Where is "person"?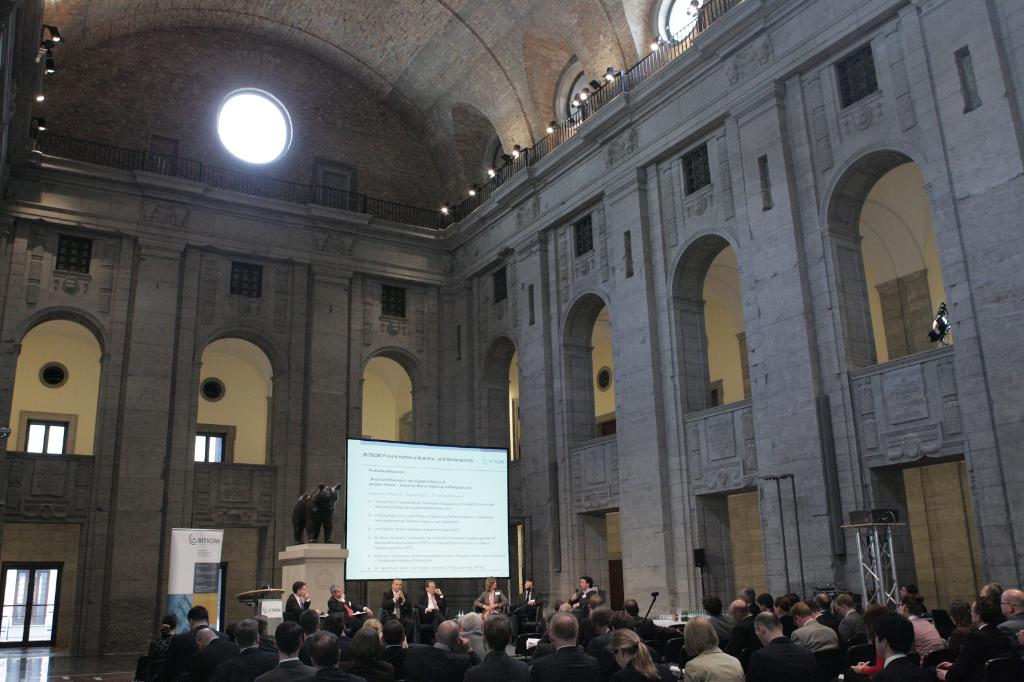
{"x1": 513, "y1": 580, "x2": 543, "y2": 637}.
